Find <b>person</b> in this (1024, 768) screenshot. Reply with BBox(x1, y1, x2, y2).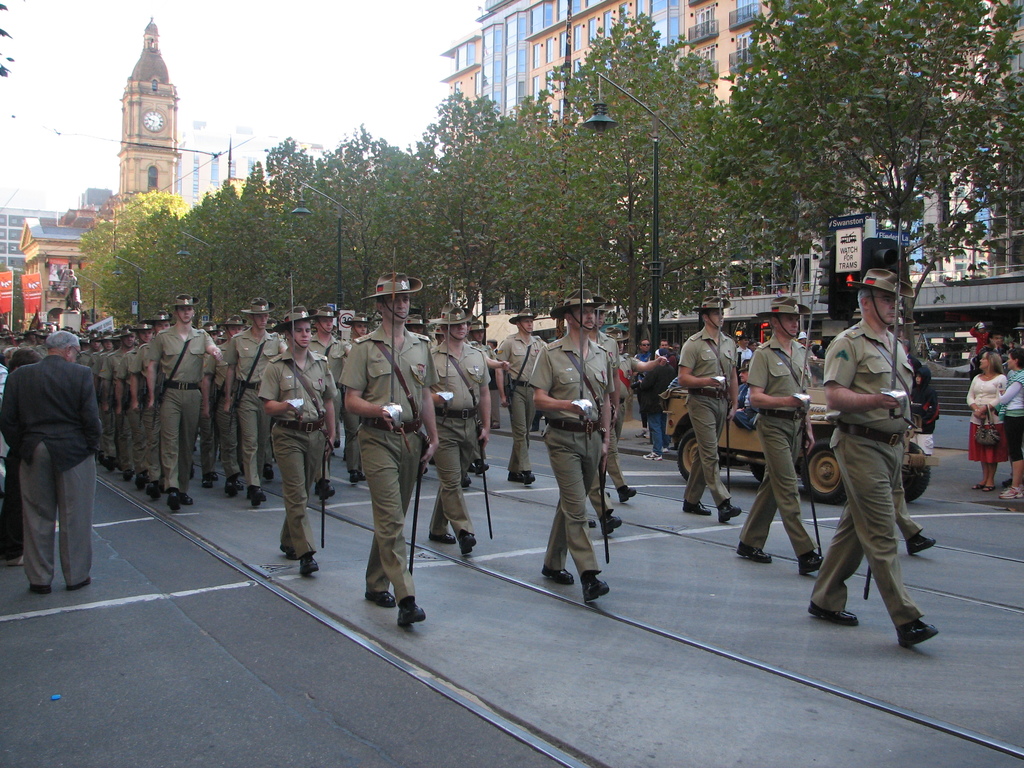
BBox(675, 297, 742, 520).
